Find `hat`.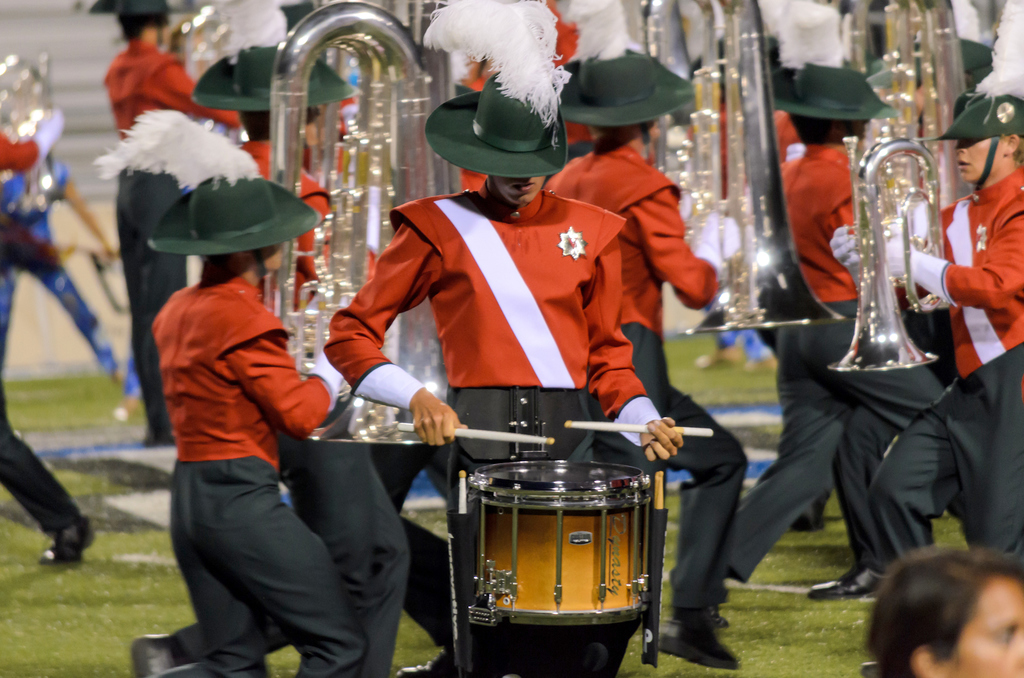
left=422, top=79, right=570, bottom=176.
